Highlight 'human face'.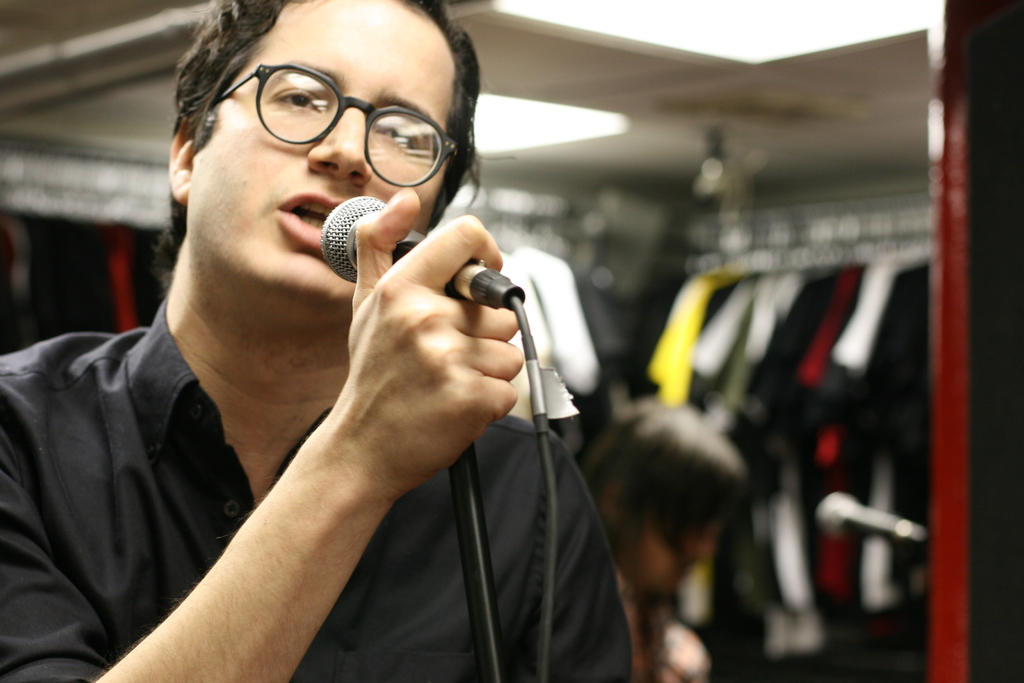
Highlighted region: BBox(637, 512, 712, 599).
